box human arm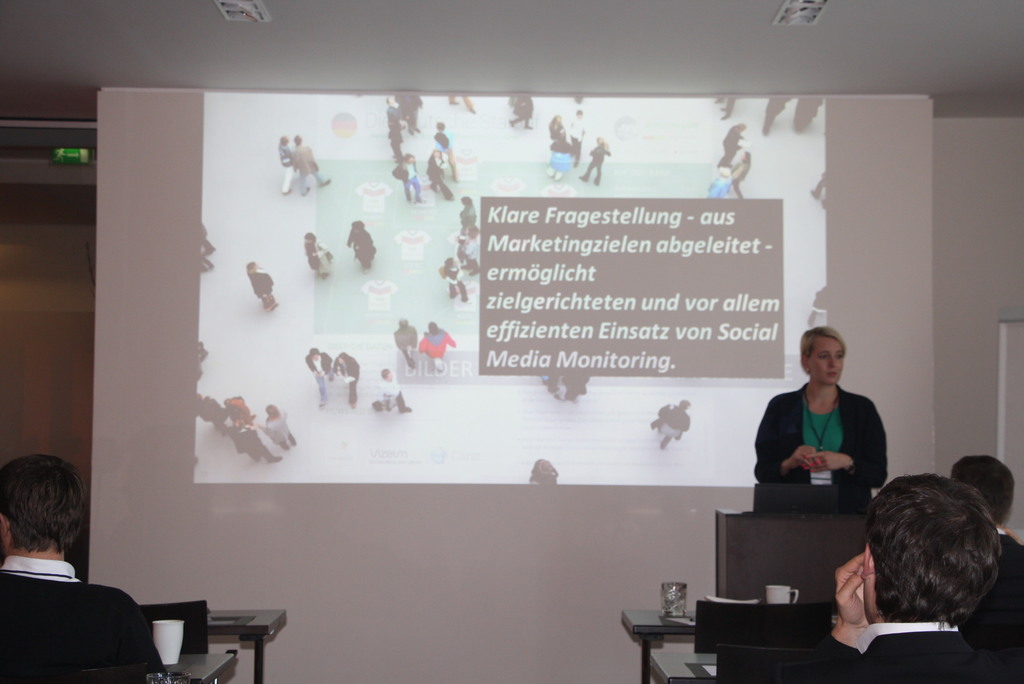
(x1=995, y1=519, x2=1023, y2=572)
